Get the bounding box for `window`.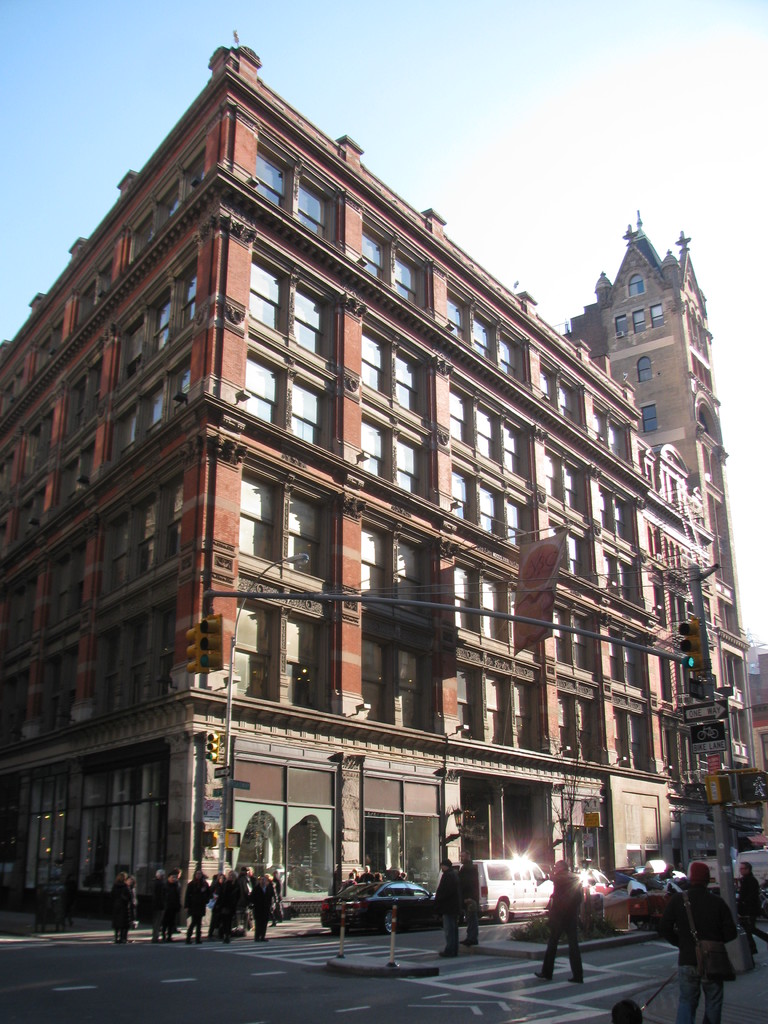
[543,451,561,499].
